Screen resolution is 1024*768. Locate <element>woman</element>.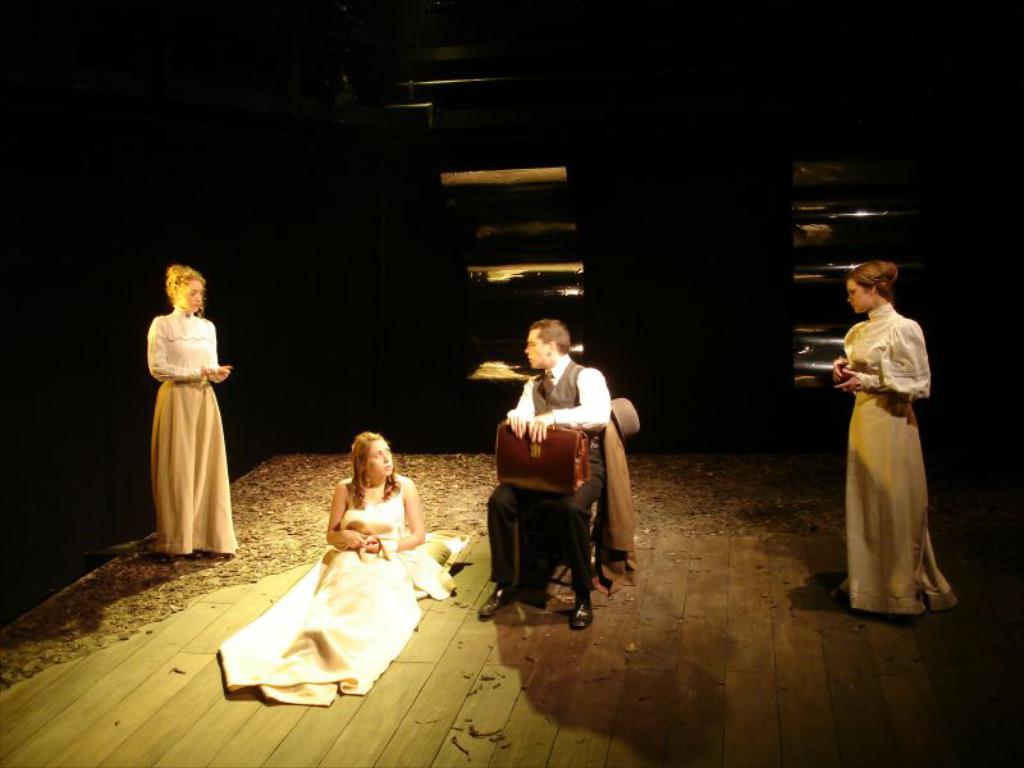
box(823, 256, 968, 628).
